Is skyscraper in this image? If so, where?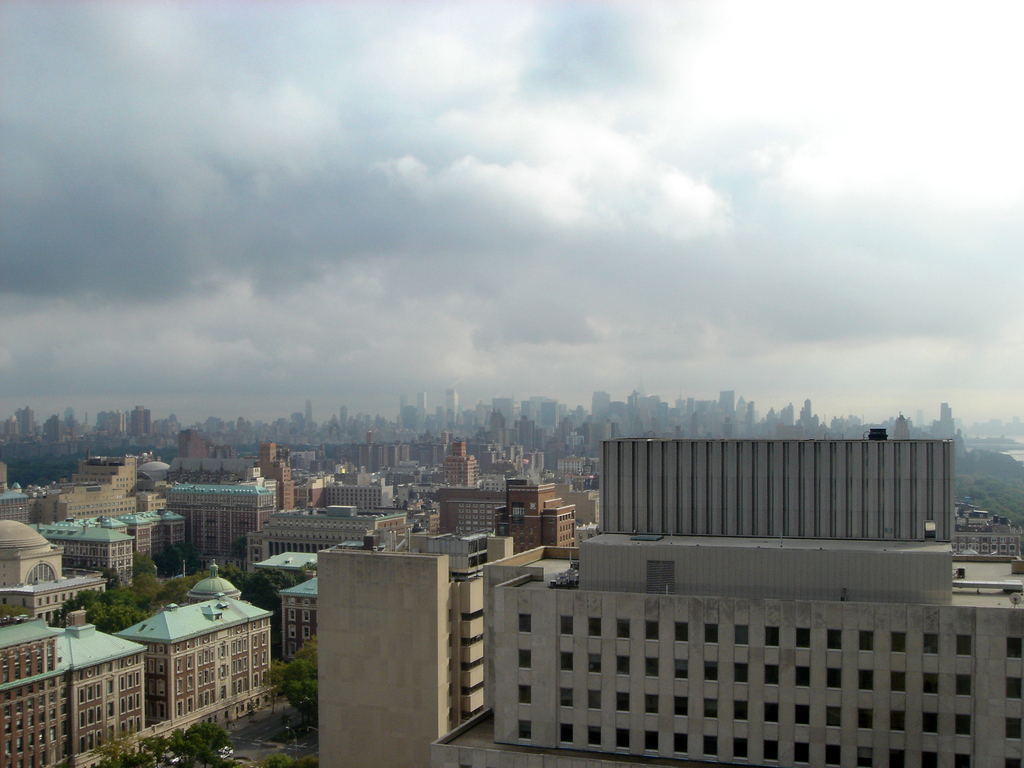
Yes, at 438, 438, 483, 483.
